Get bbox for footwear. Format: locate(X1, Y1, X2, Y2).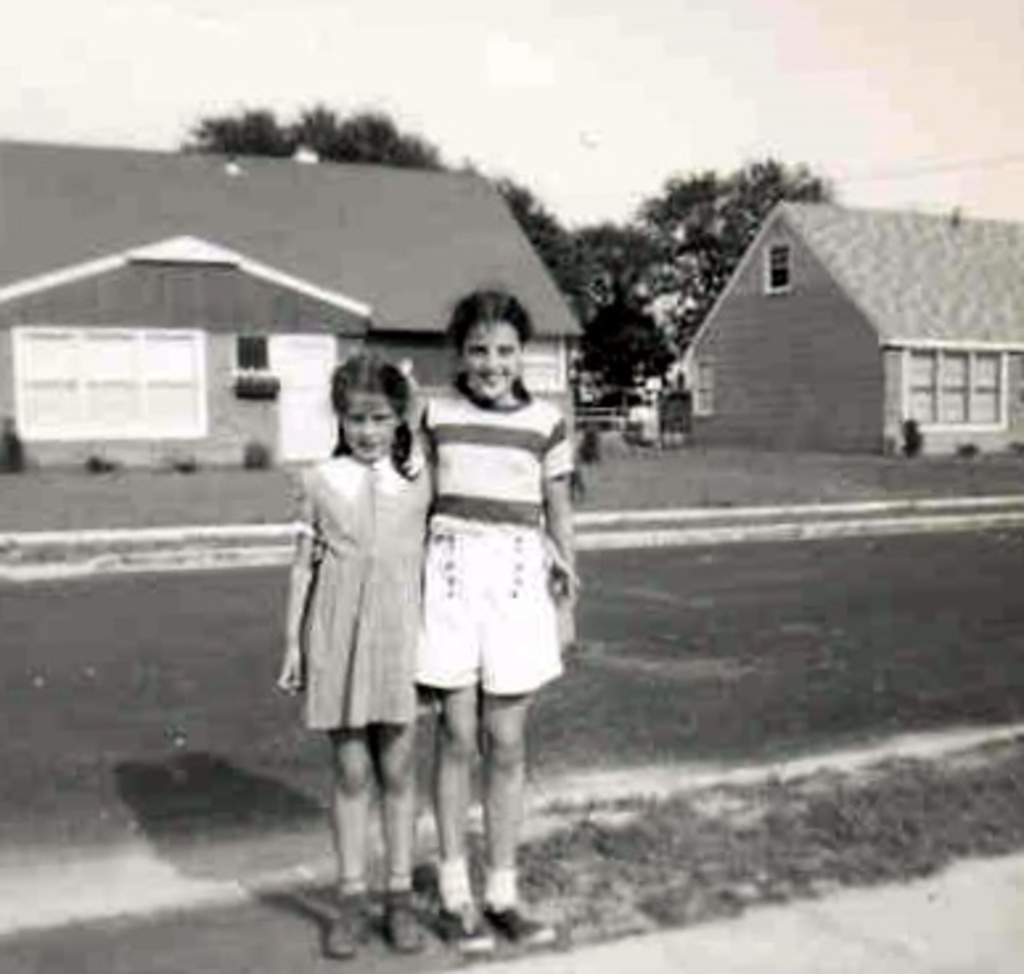
locate(442, 897, 495, 950).
